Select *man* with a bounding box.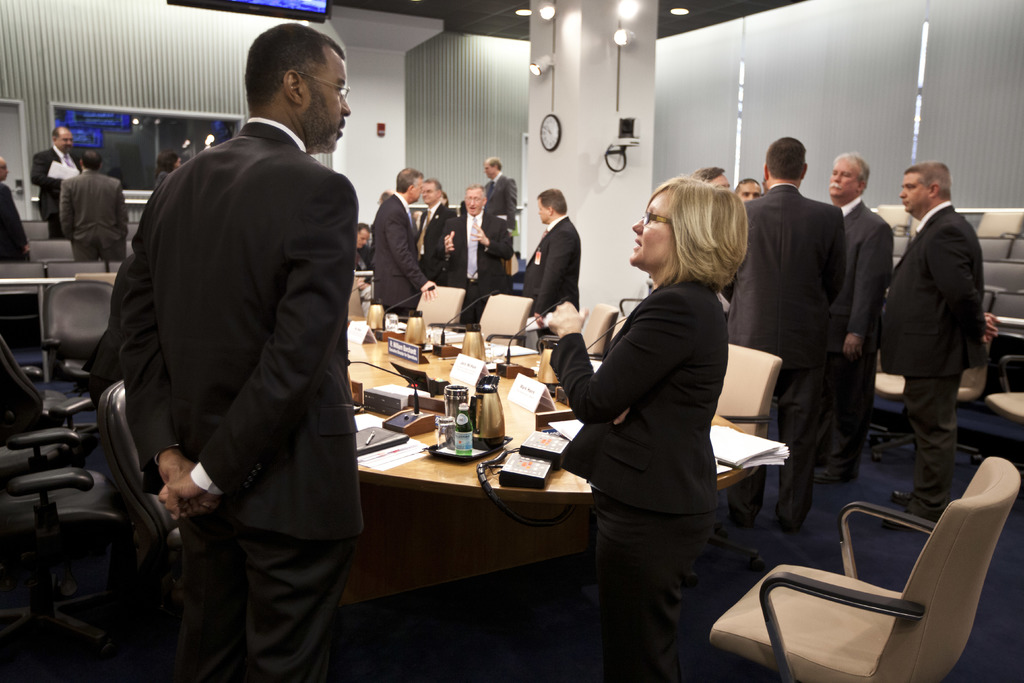
detection(826, 151, 891, 474).
